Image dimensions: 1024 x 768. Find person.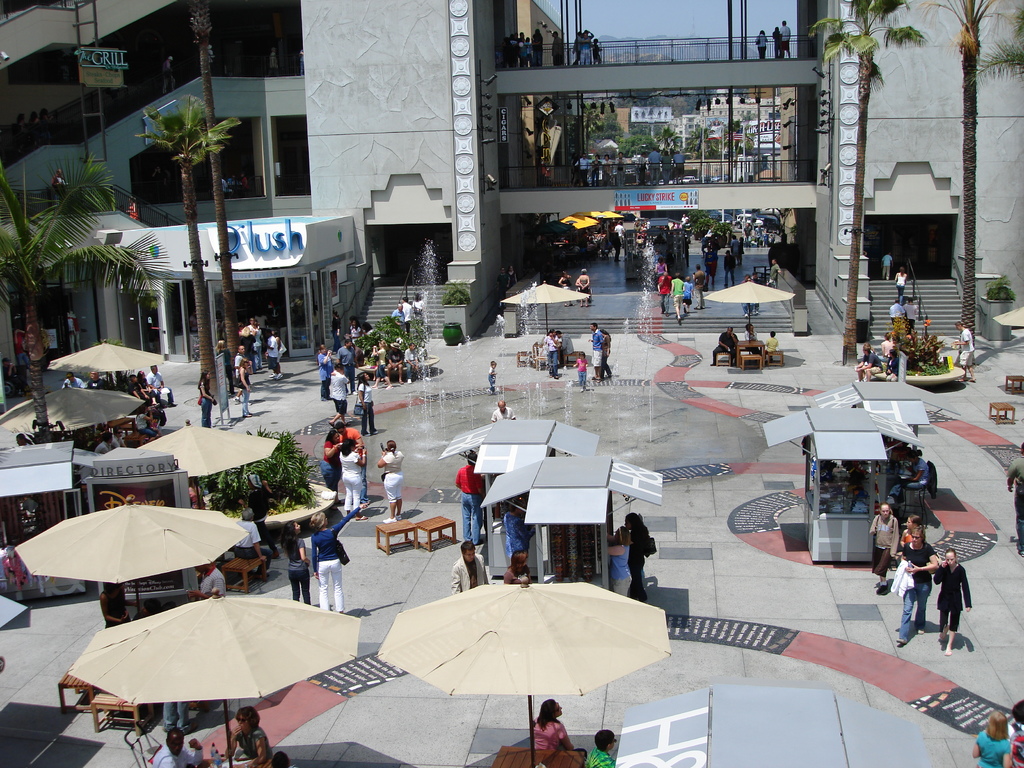
602, 525, 635, 601.
